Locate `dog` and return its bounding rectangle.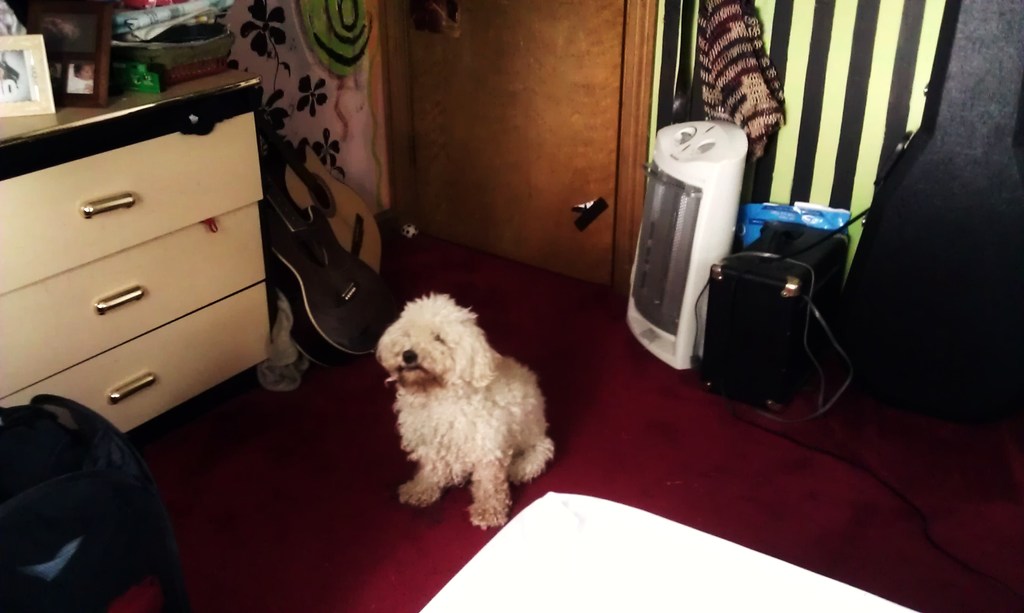
376:294:557:527.
